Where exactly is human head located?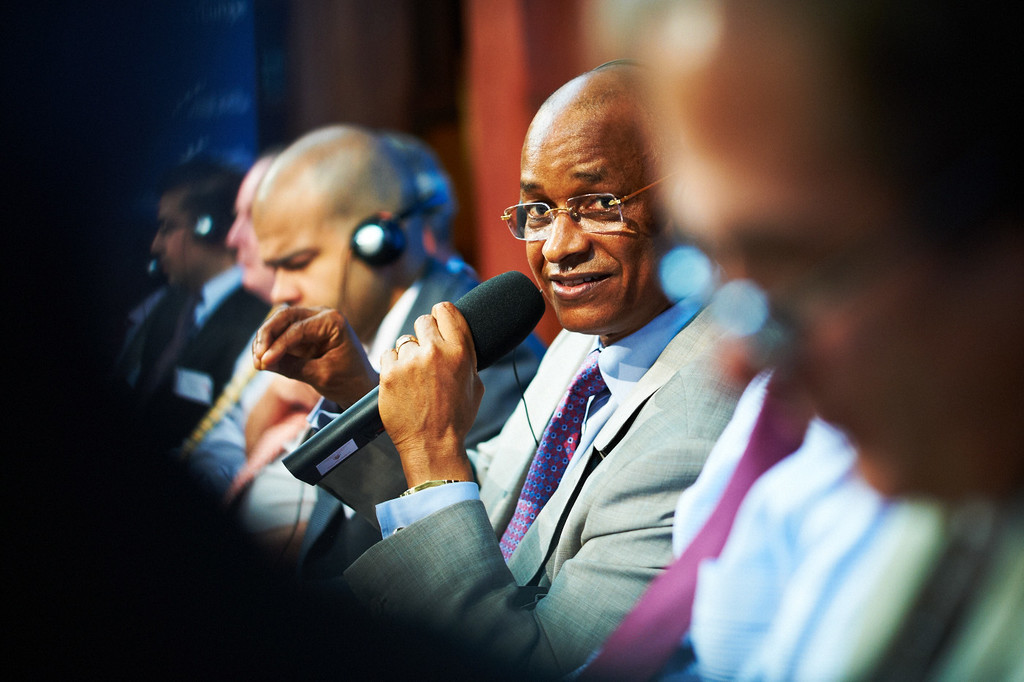
Its bounding box is 660 4 1023 495.
